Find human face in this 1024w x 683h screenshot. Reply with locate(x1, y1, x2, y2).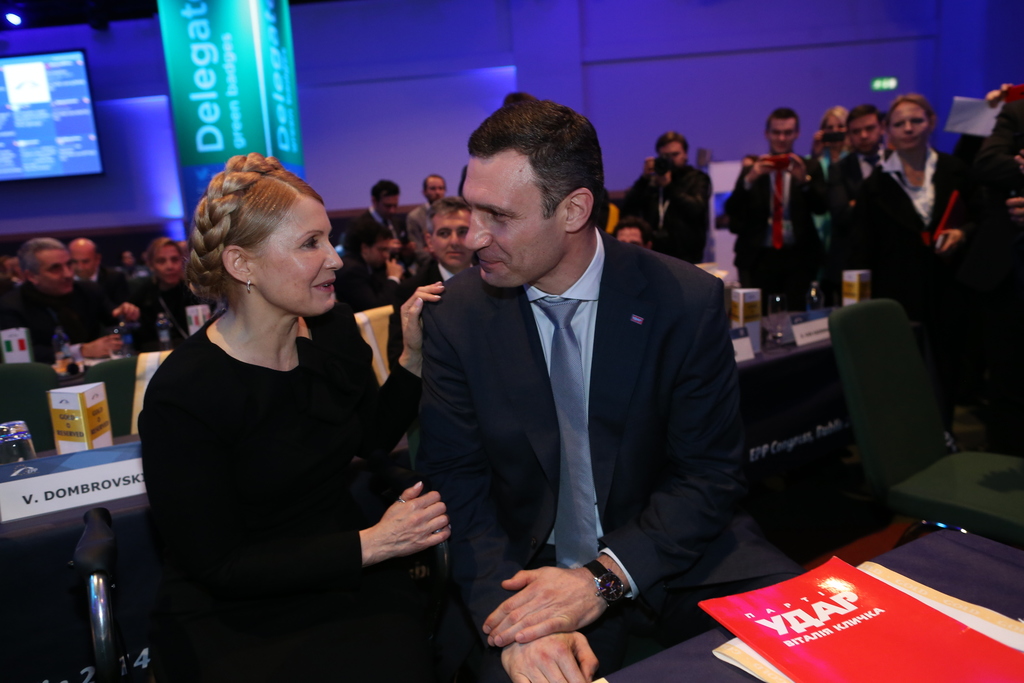
locate(426, 176, 445, 204).
